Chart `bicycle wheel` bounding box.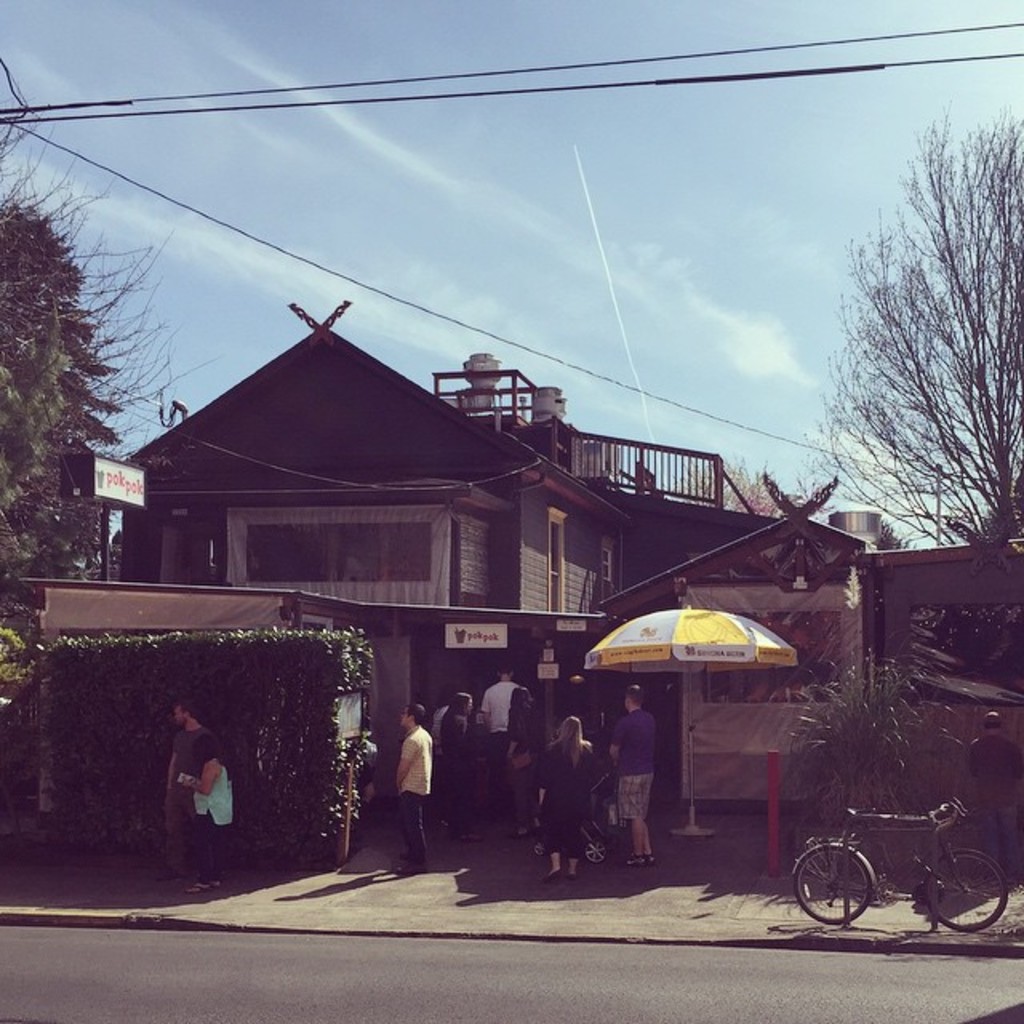
Charted: bbox(792, 840, 877, 926).
